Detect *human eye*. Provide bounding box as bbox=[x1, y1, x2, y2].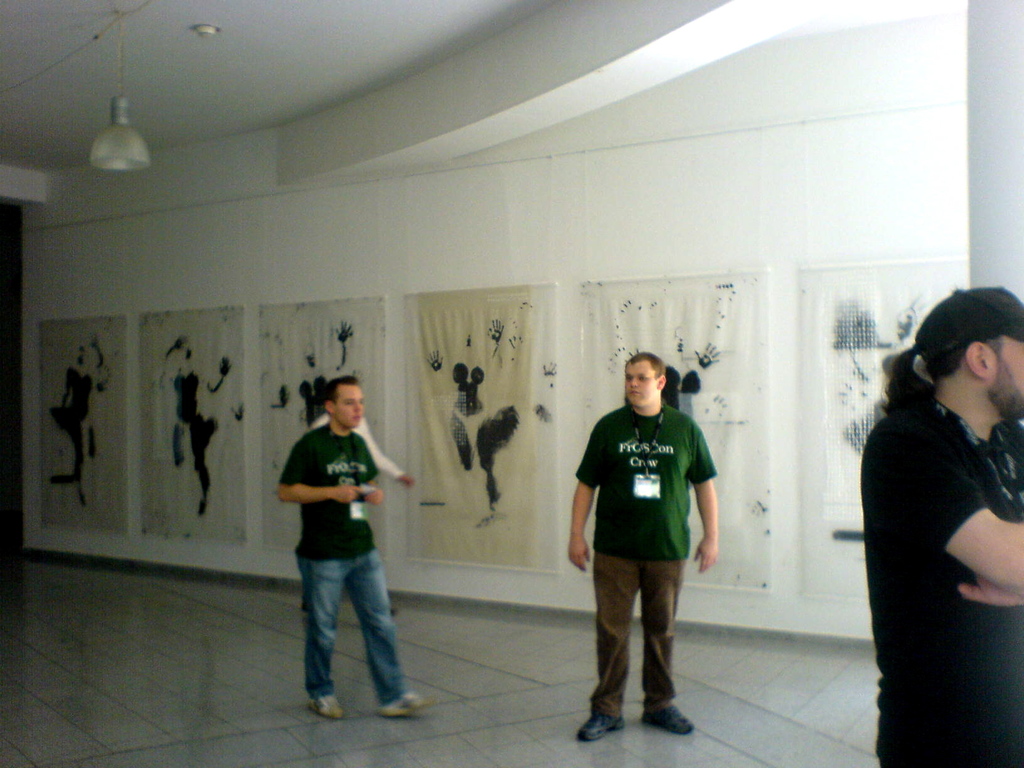
bbox=[345, 400, 354, 408].
